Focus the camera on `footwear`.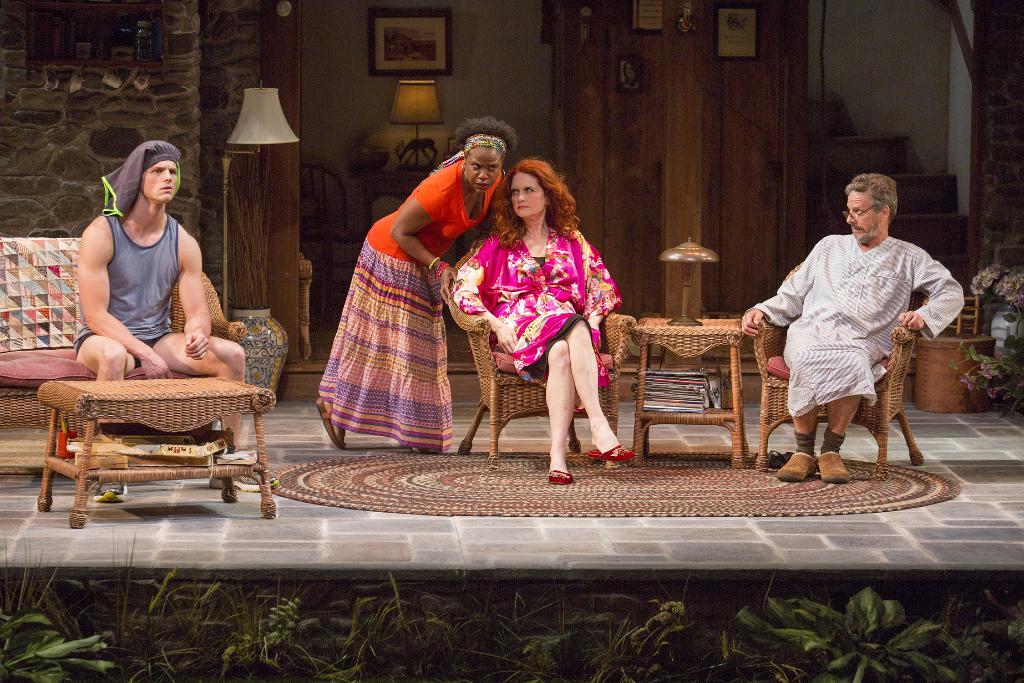
Focus region: box(316, 397, 346, 451).
